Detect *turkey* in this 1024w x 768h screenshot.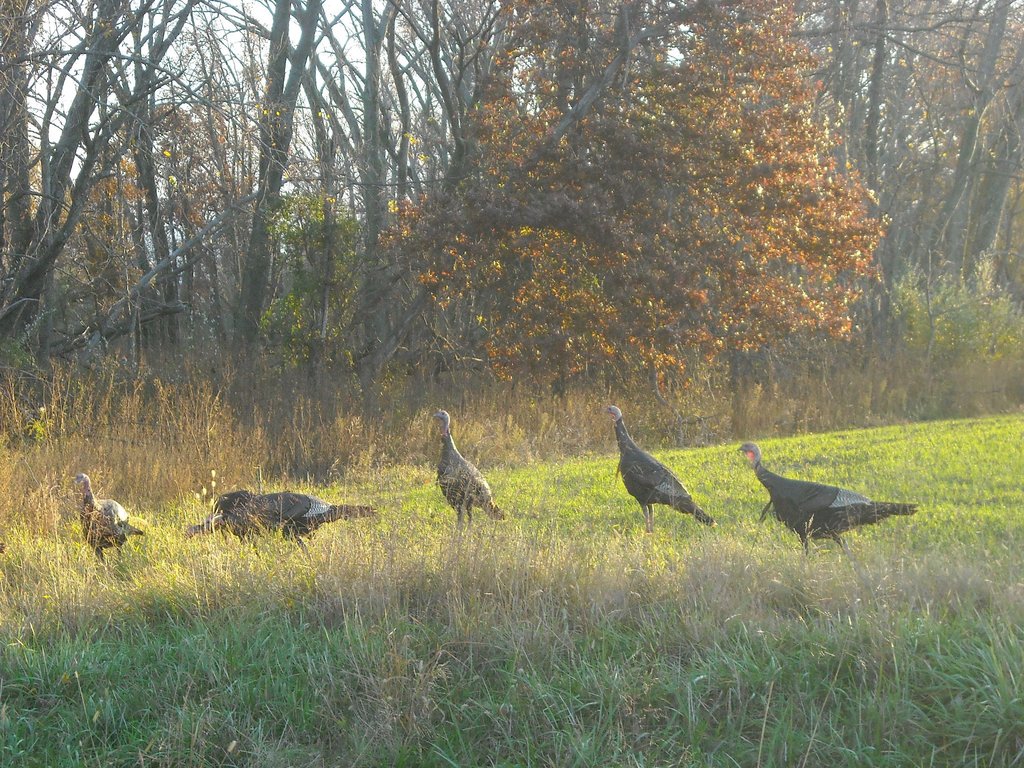
Detection: Rect(179, 490, 266, 552).
